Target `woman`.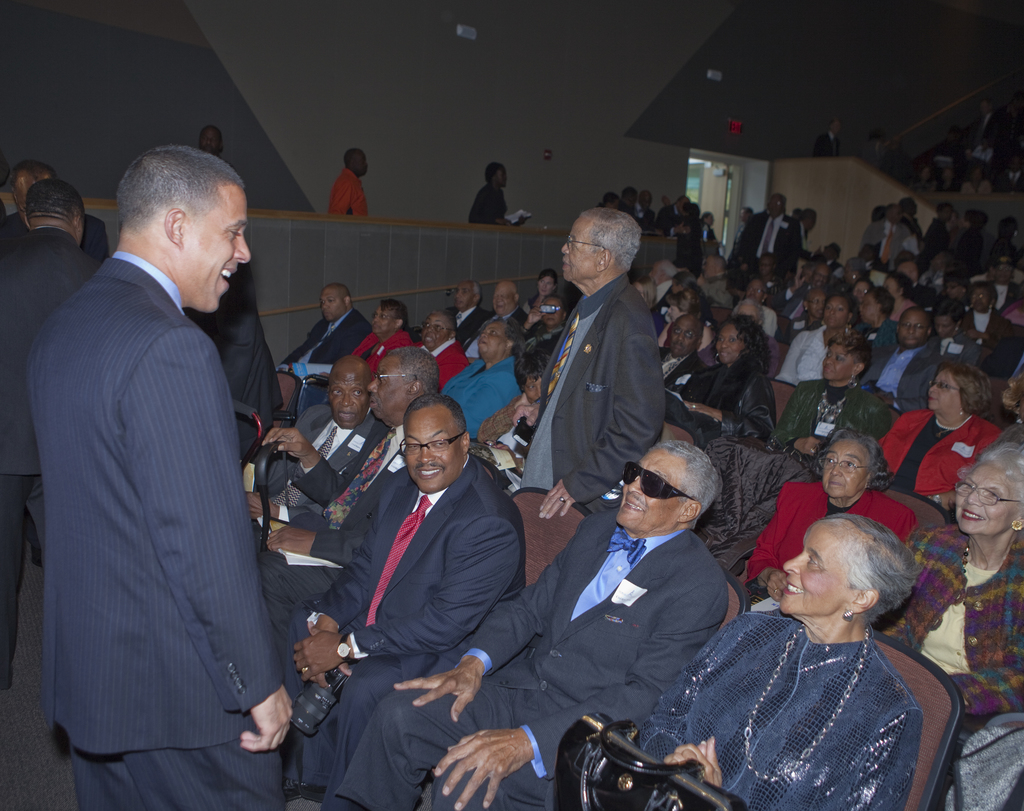
Target region: detection(659, 311, 776, 448).
